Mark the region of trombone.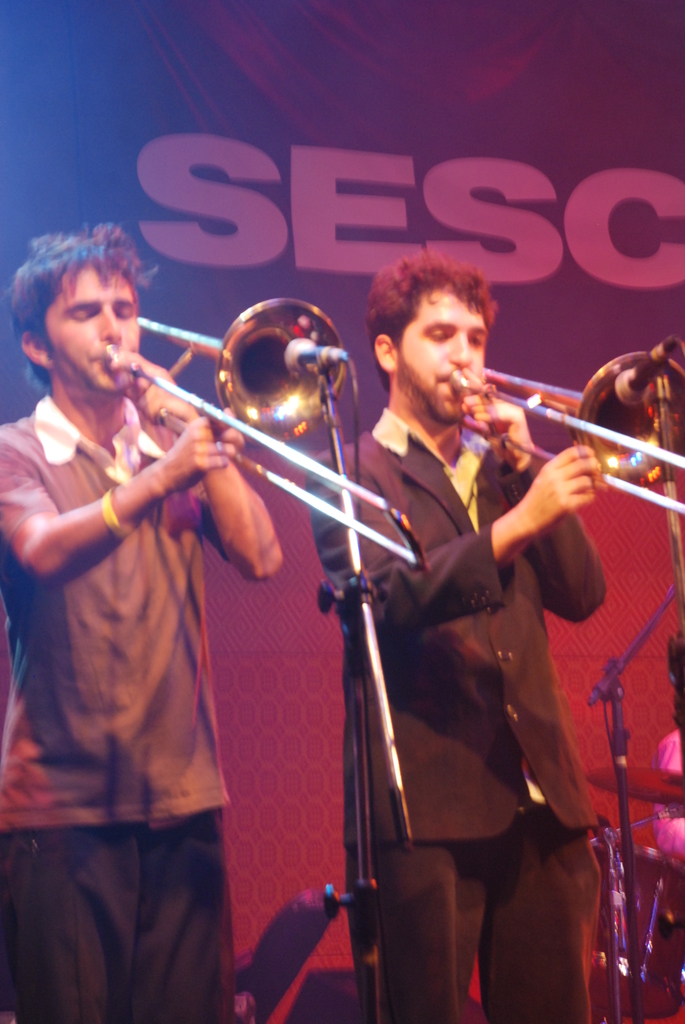
Region: 452, 350, 684, 513.
